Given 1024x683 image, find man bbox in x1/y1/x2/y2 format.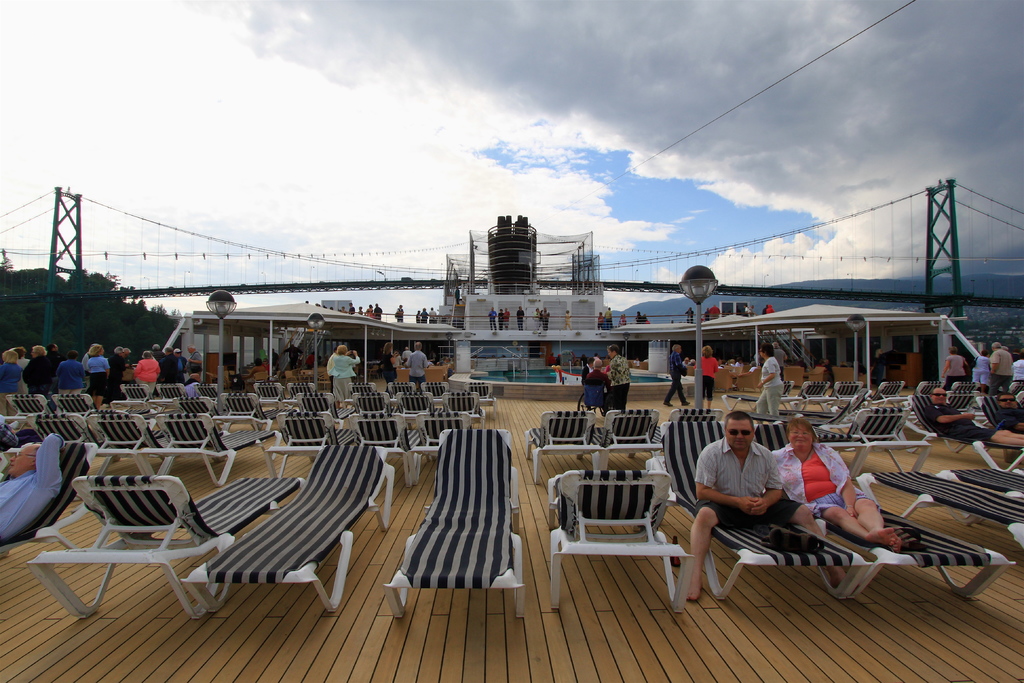
401/345/412/360.
